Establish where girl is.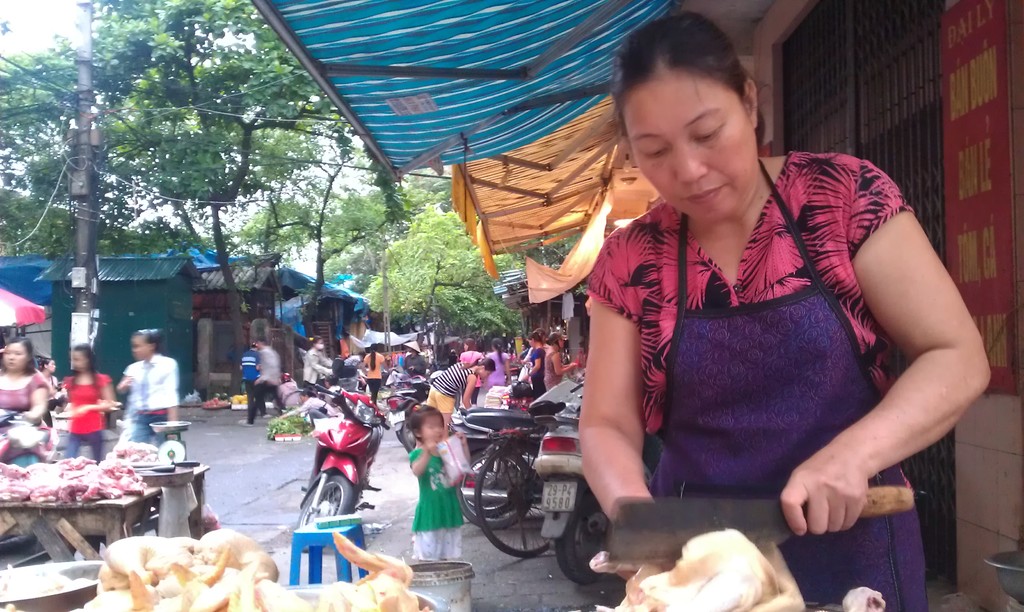
Established at bbox=[420, 356, 496, 420].
